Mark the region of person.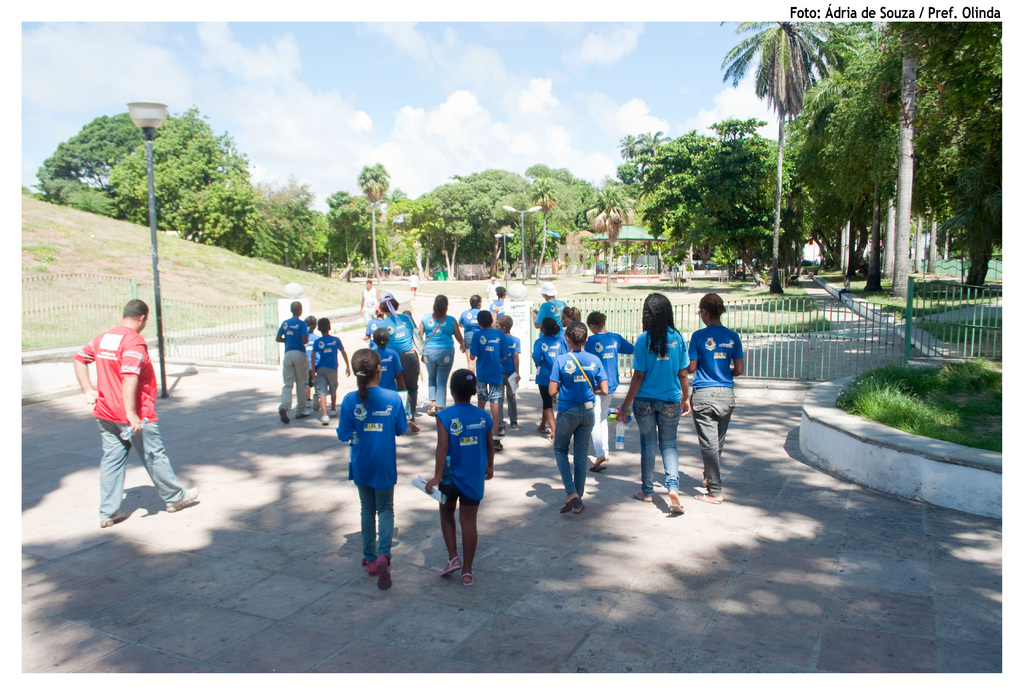
Region: 470 308 510 450.
